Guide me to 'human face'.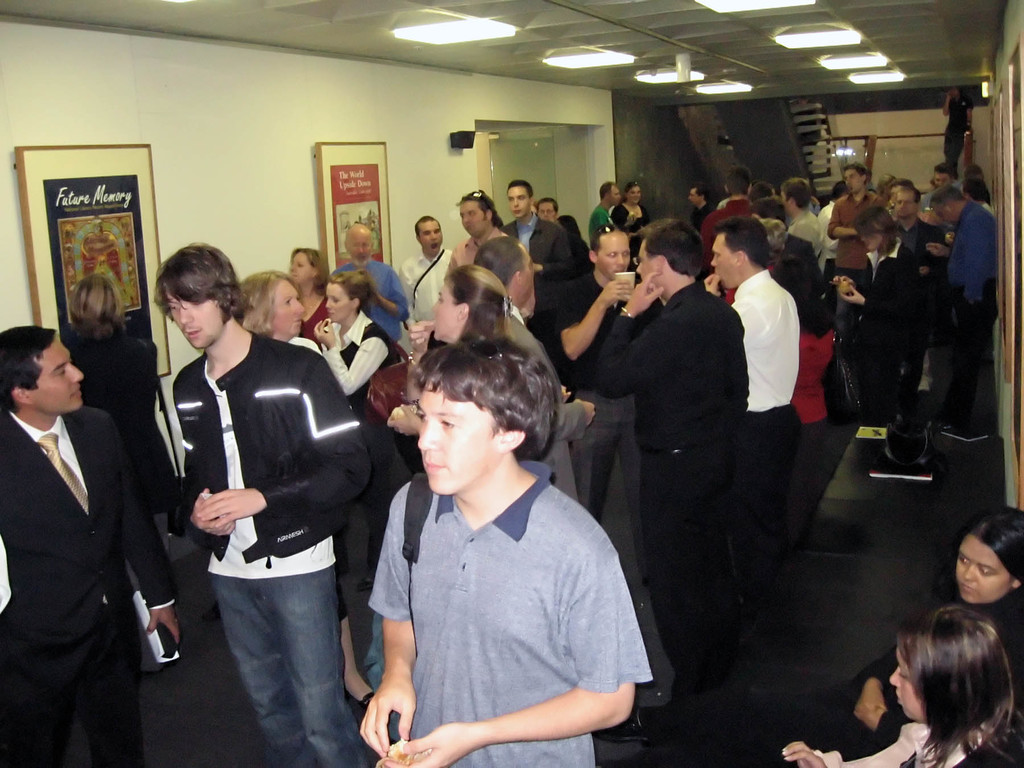
Guidance: <box>268,280,307,338</box>.
